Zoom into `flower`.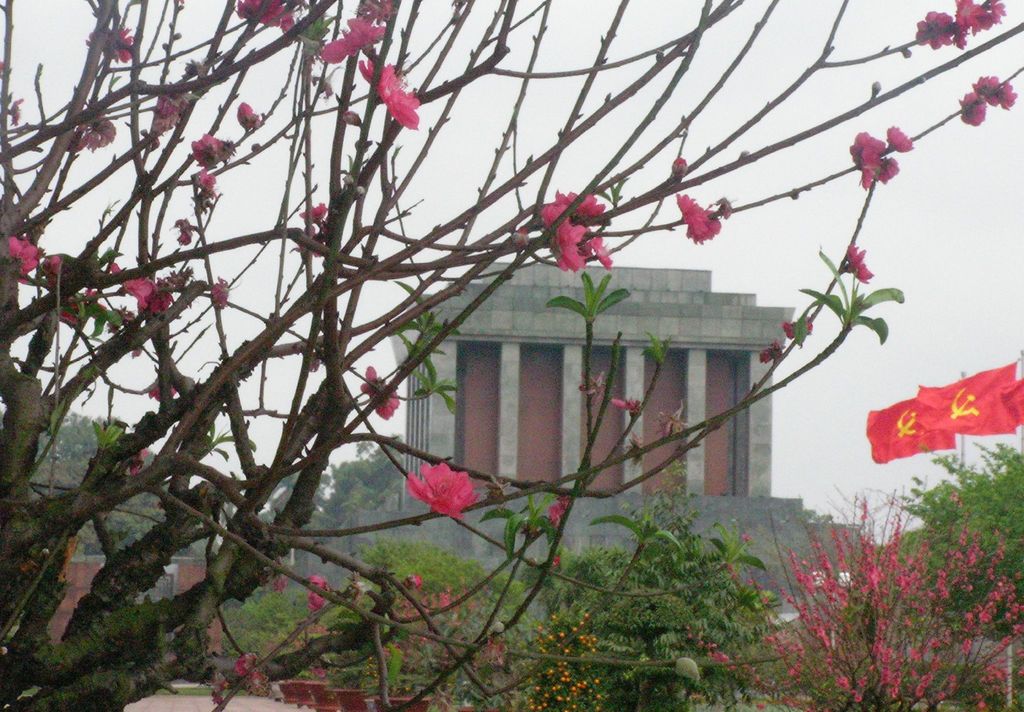
Zoom target: rect(128, 269, 180, 315).
